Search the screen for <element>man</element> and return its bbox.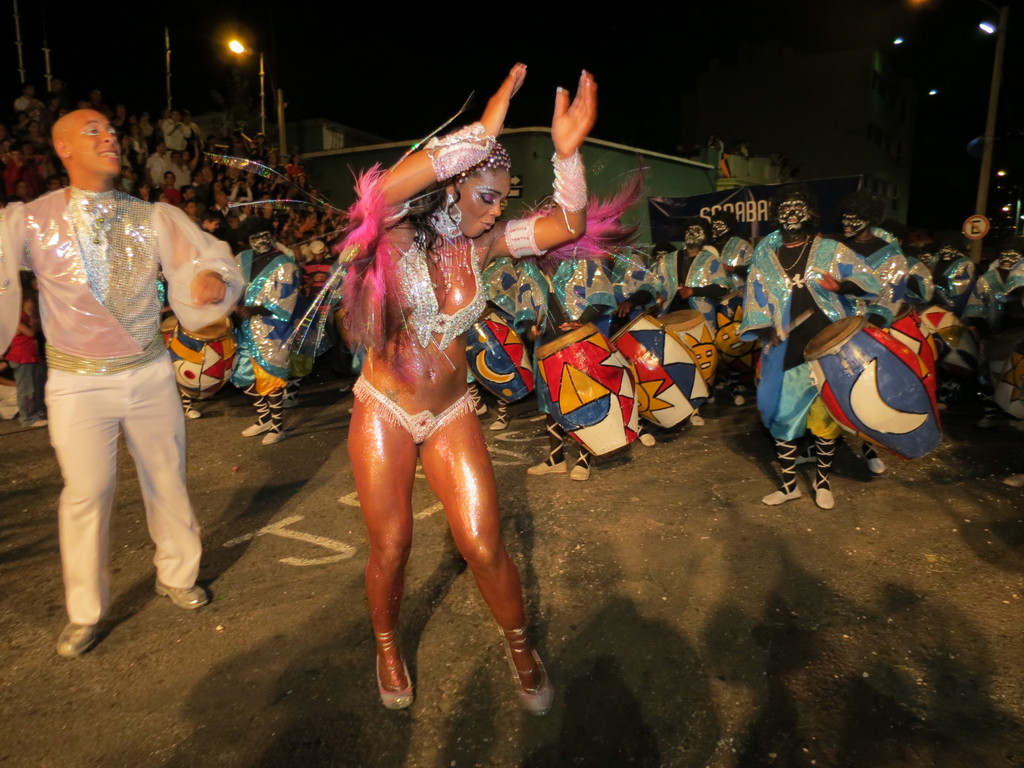
Found: x1=525 y1=253 x2=616 y2=481.
